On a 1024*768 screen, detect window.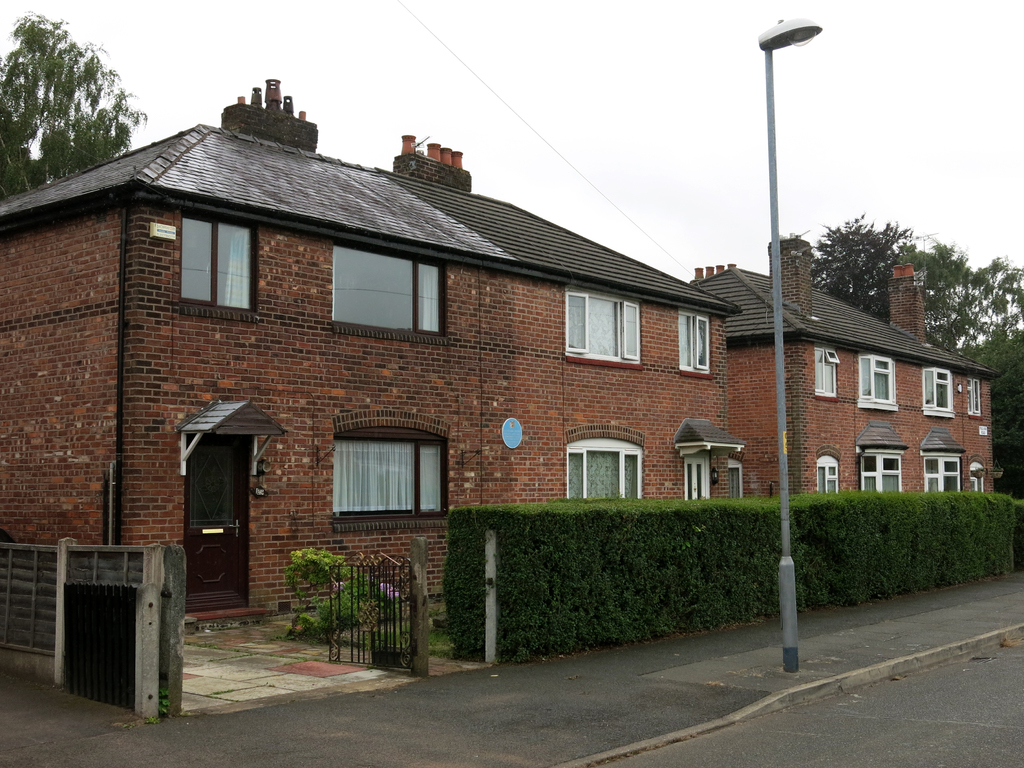
(927,365,955,419).
